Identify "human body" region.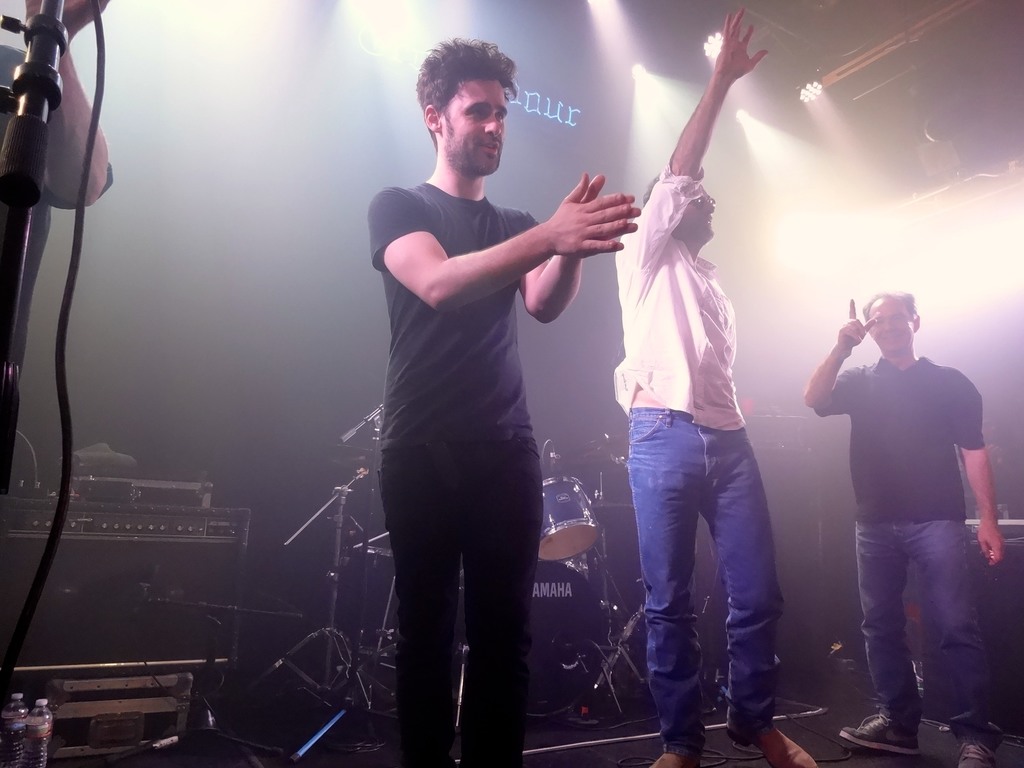
Region: bbox(0, 0, 113, 292).
